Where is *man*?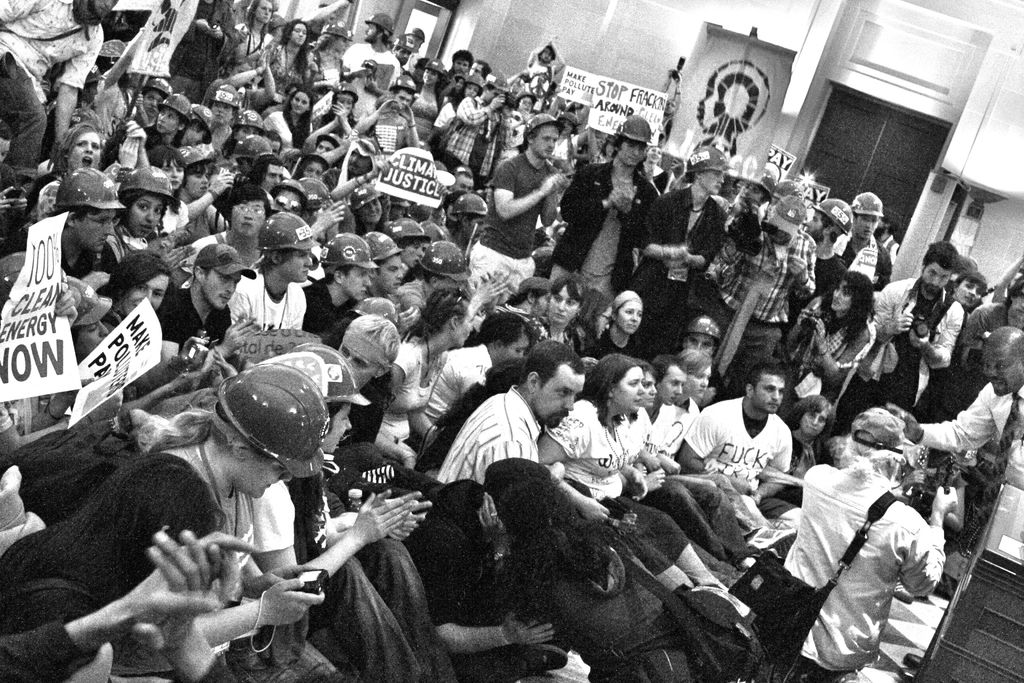
676/364/795/514.
